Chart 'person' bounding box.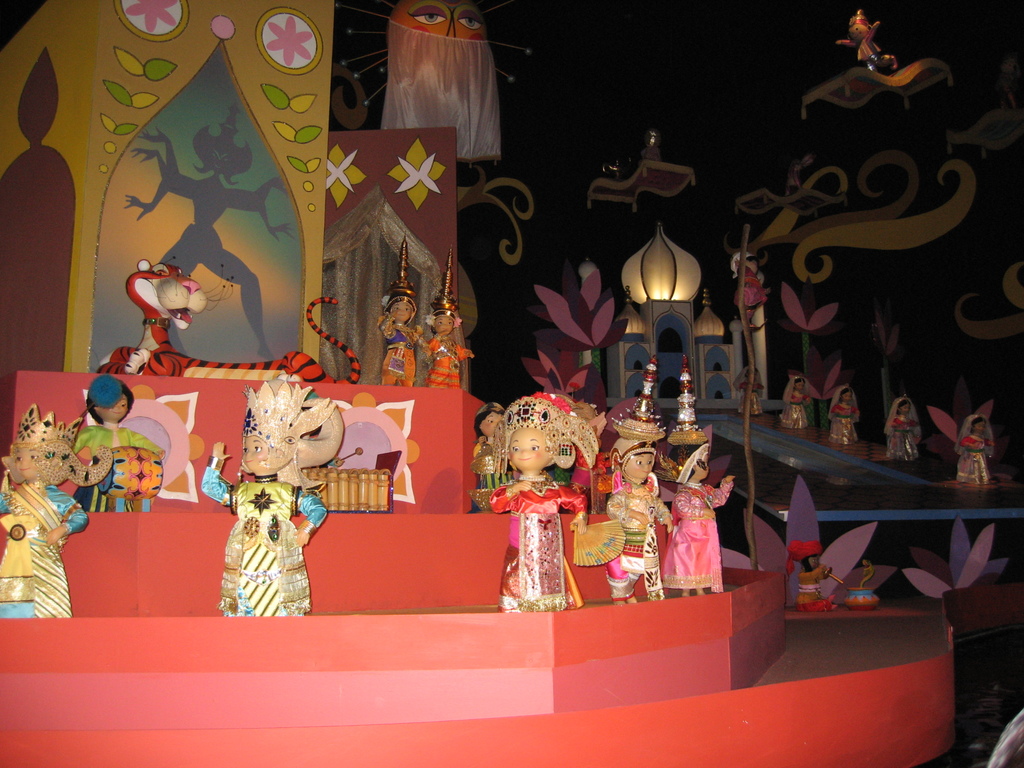
Charted: 954, 413, 995, 484.
